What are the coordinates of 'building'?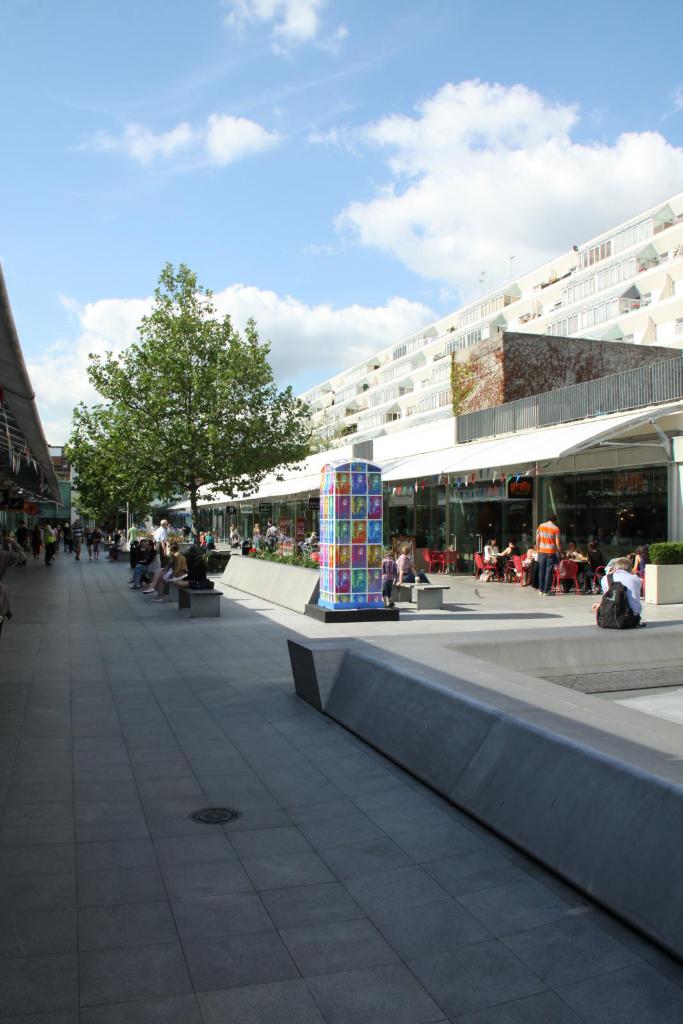
bbox=[161, 189, 682, 611].
